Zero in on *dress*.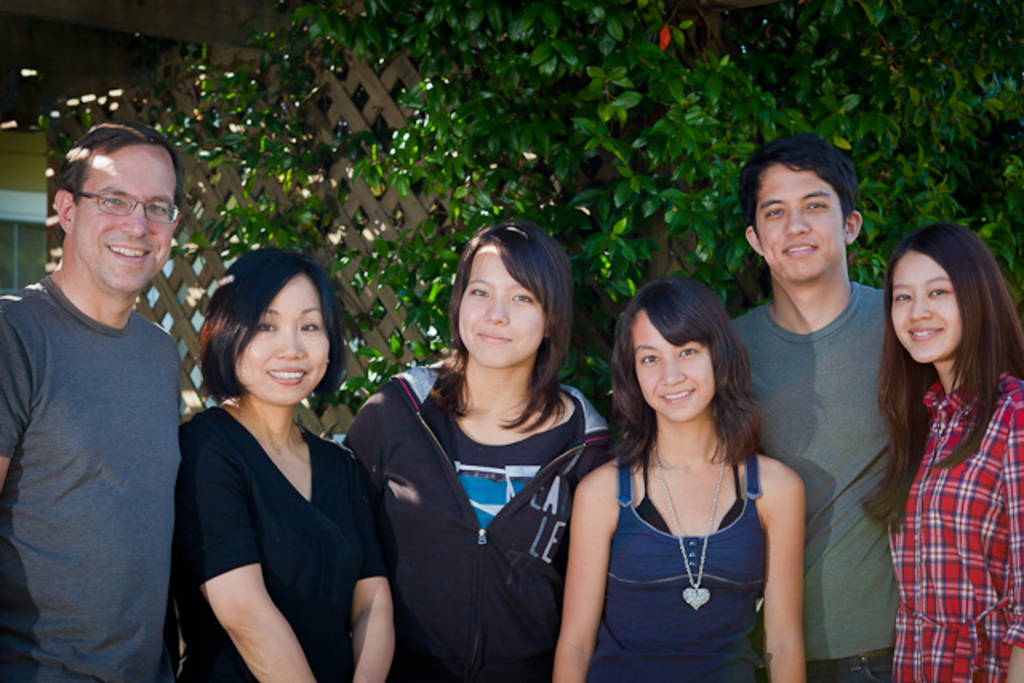
Zeroed in: bbox=(890, 369, 1022, 681).
